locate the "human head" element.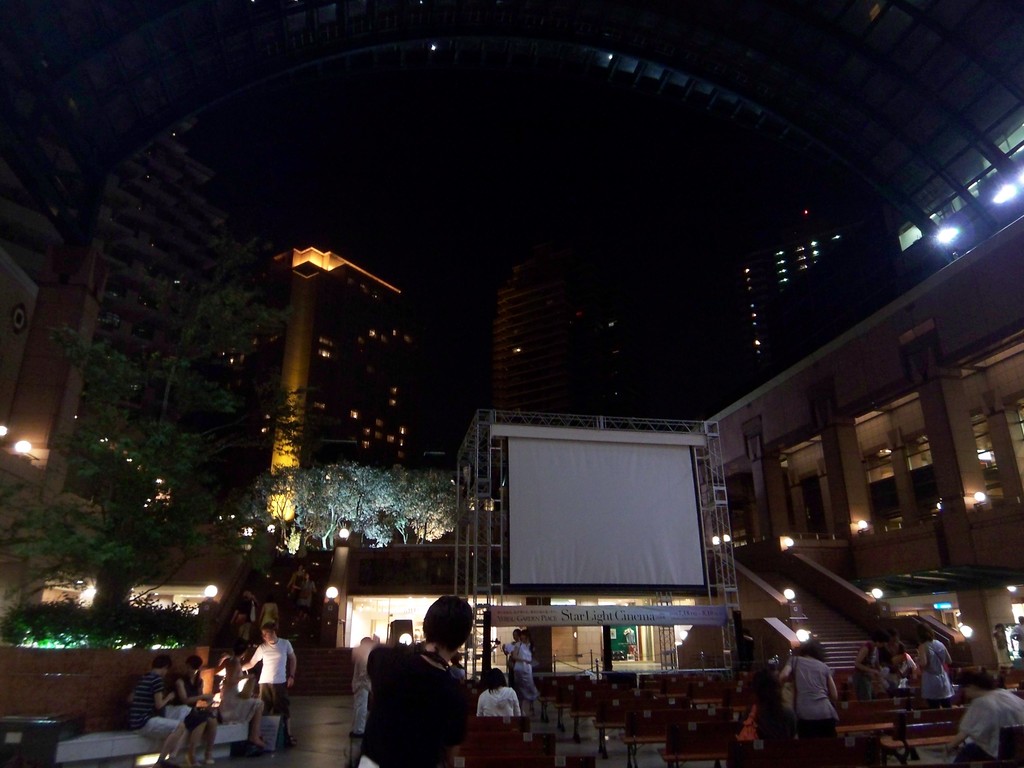
Element bbox: 797,639,828,659.
